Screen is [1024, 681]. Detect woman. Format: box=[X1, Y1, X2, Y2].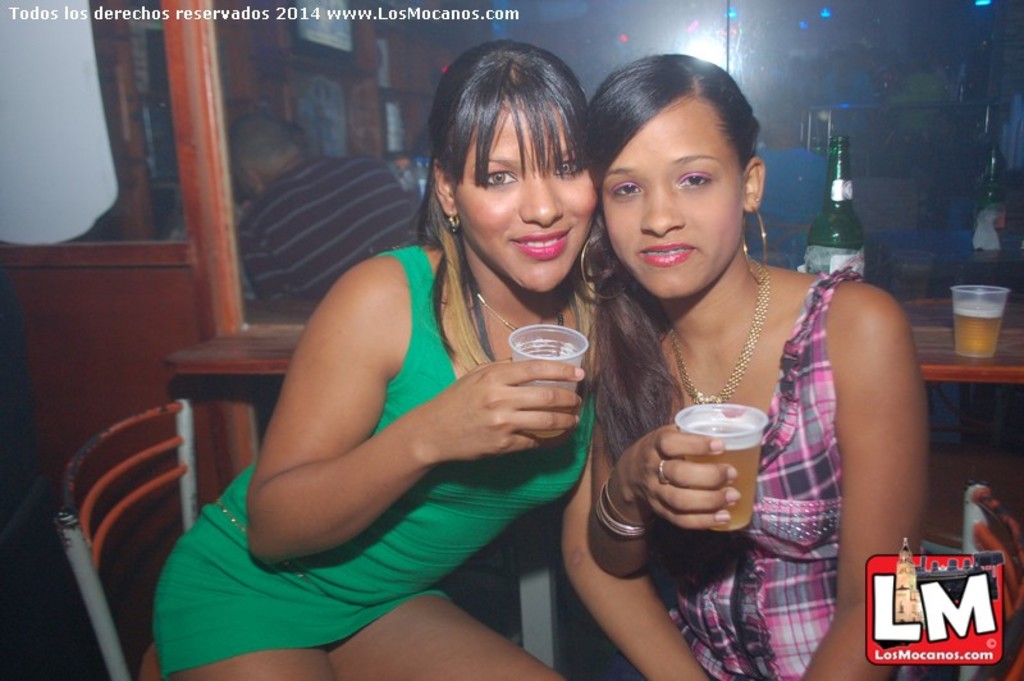
box=[548, 64, 914, 655].
